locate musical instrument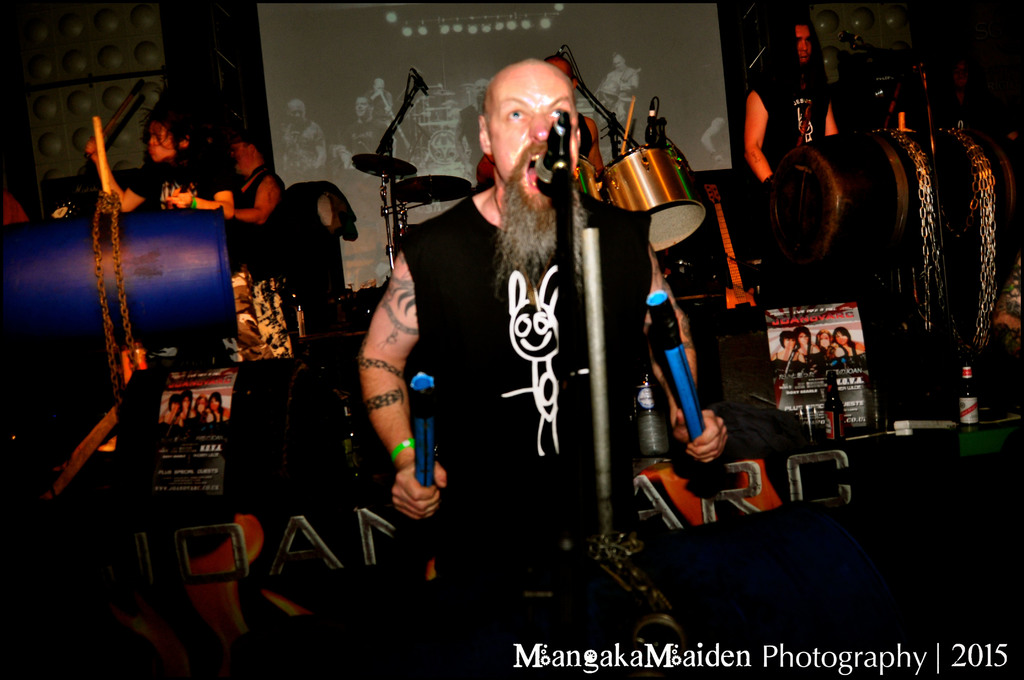
BBox(598, 145, 710, 261)
